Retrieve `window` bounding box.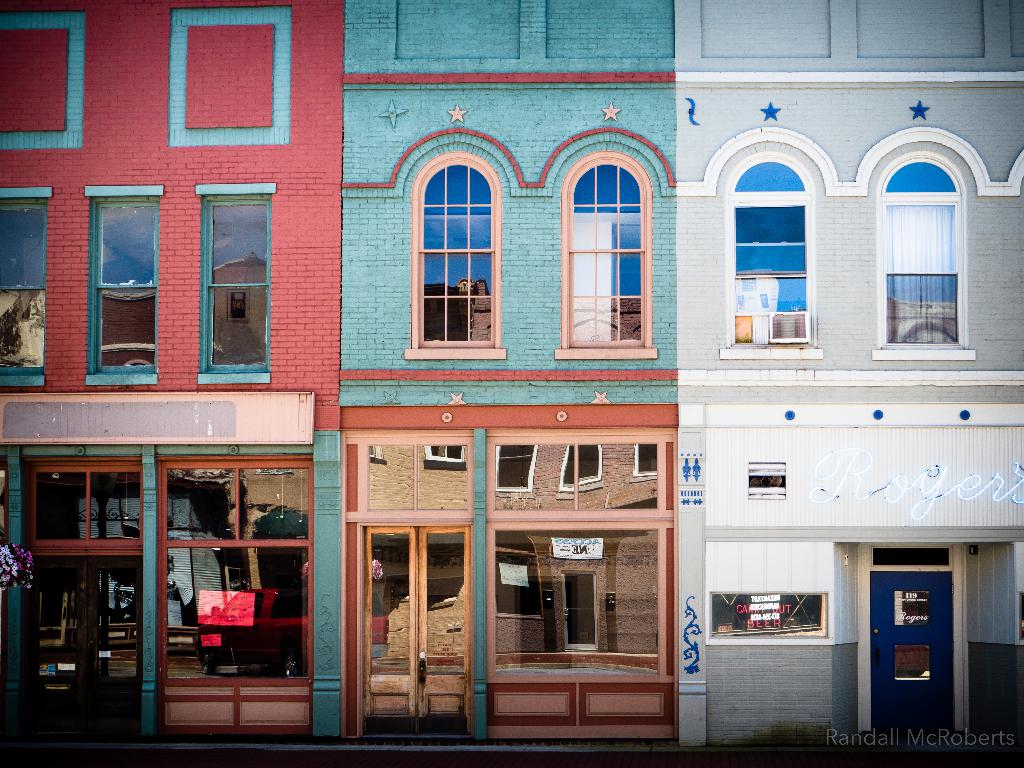
Bounding box: 387, 124, 677, 360.
